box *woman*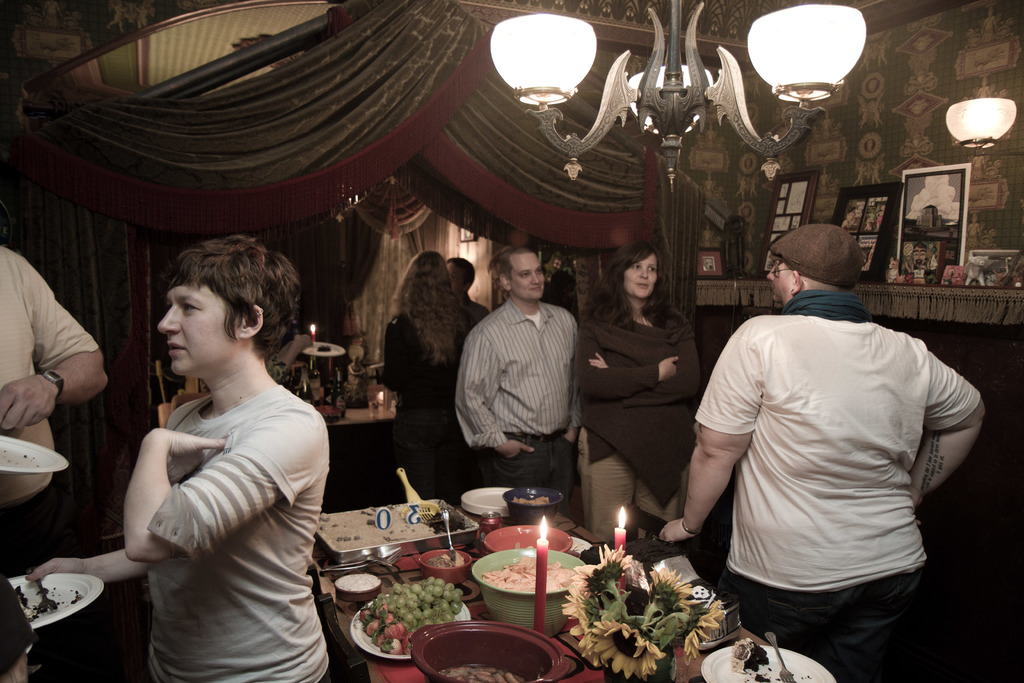
region(28, 232, 333, 682)
